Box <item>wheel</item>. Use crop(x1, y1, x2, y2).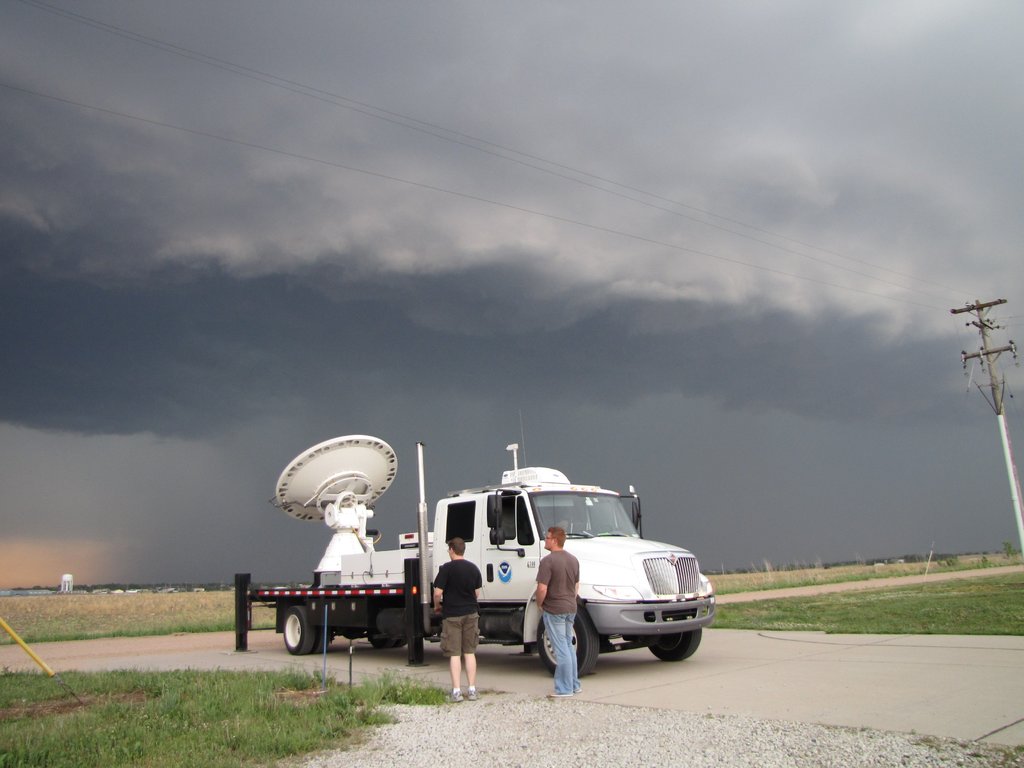
crop(369, 634, 394, 648).
